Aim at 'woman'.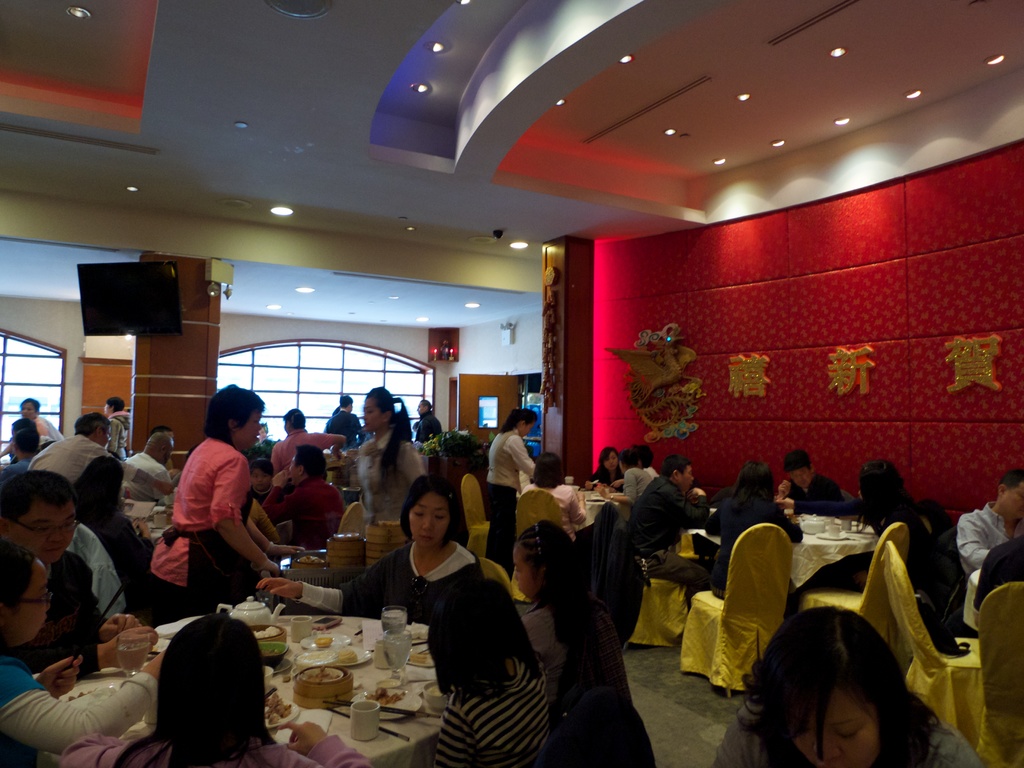
Aimed at <region>427, 572, 556, 767</region>.
